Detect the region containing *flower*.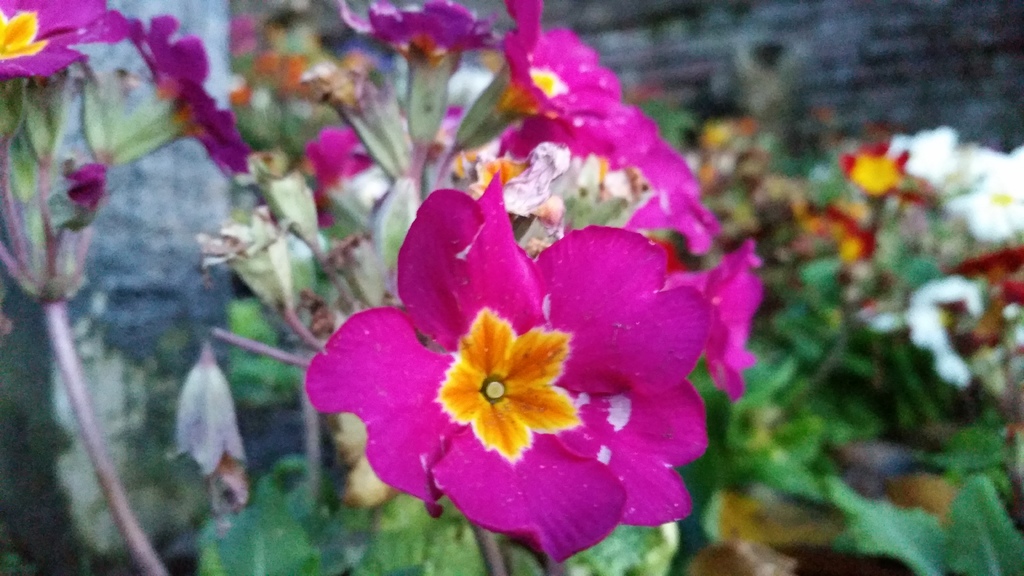
[left=236, top=8, right=371, bottom=113].
